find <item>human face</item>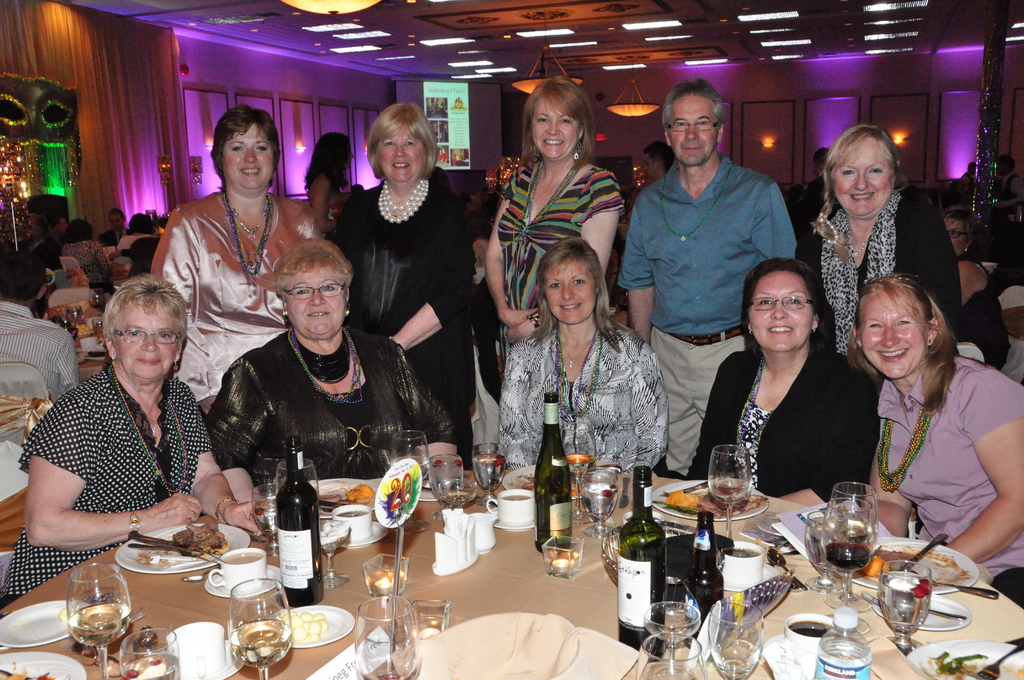
bbox=[815, 153, 830, 177]
